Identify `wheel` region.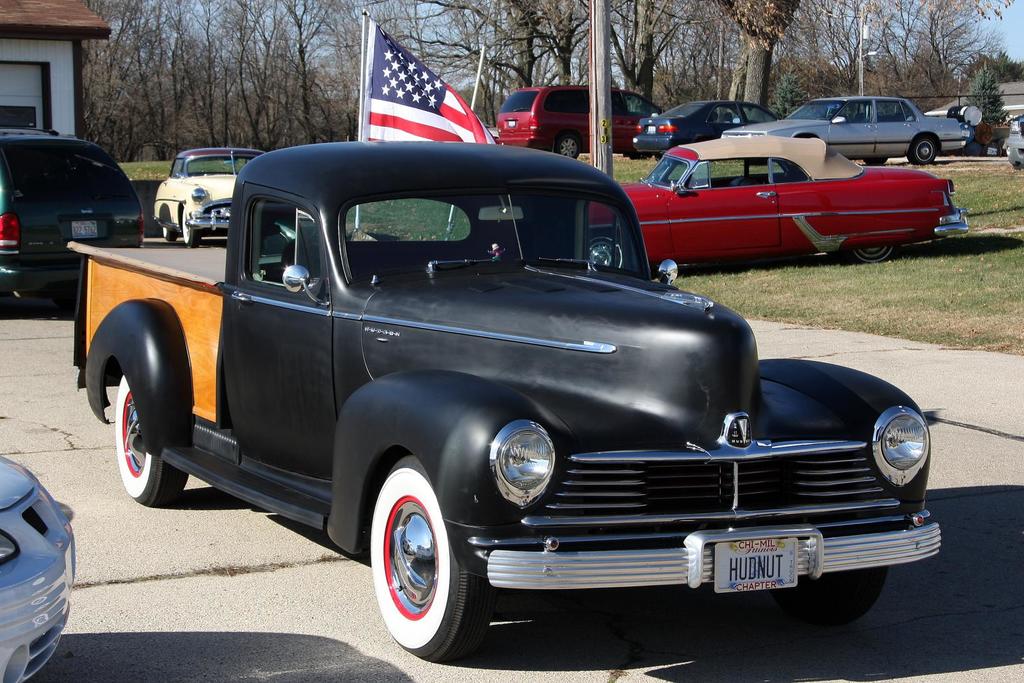
Region: 849 244 899 265.
